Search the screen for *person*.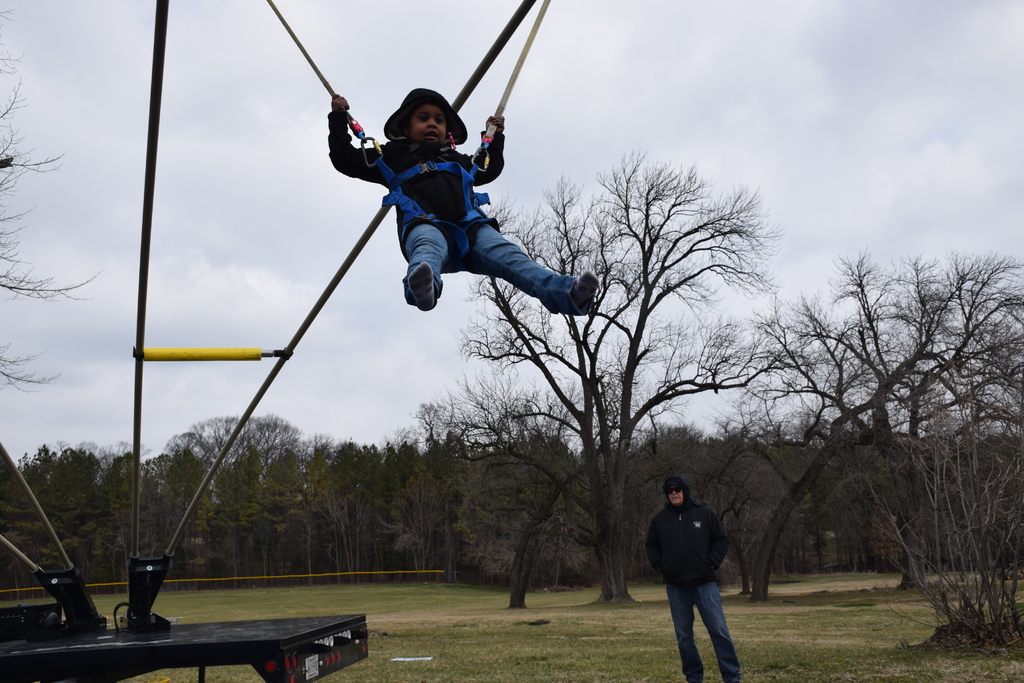
Found at <region>326, 86, 600, 316</region>.
